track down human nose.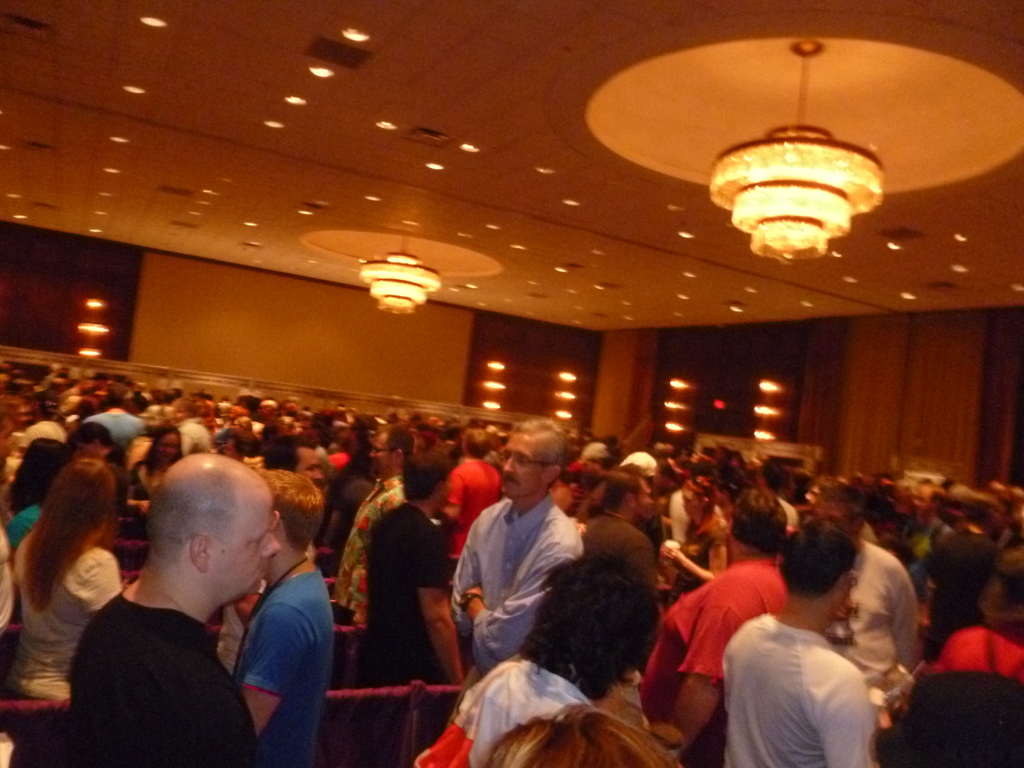
Tracked to Rect(371, 452, 372, 458).
